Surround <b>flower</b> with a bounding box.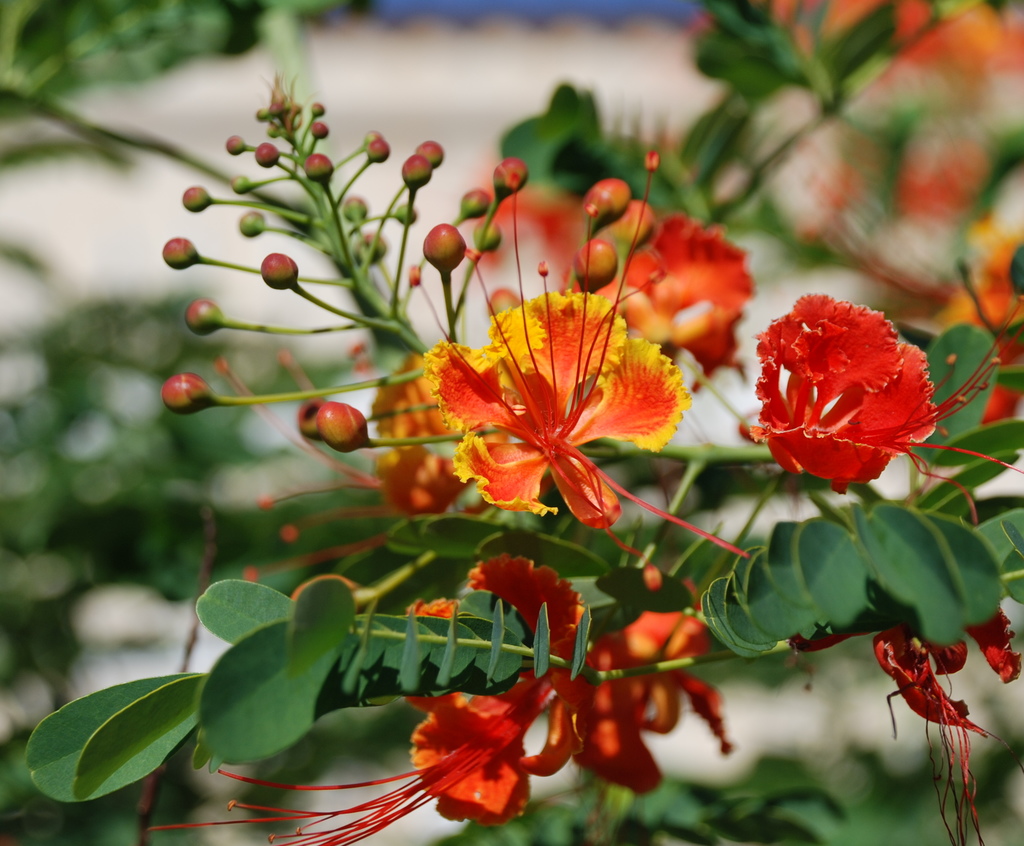
[568, 559, 742, 794].
